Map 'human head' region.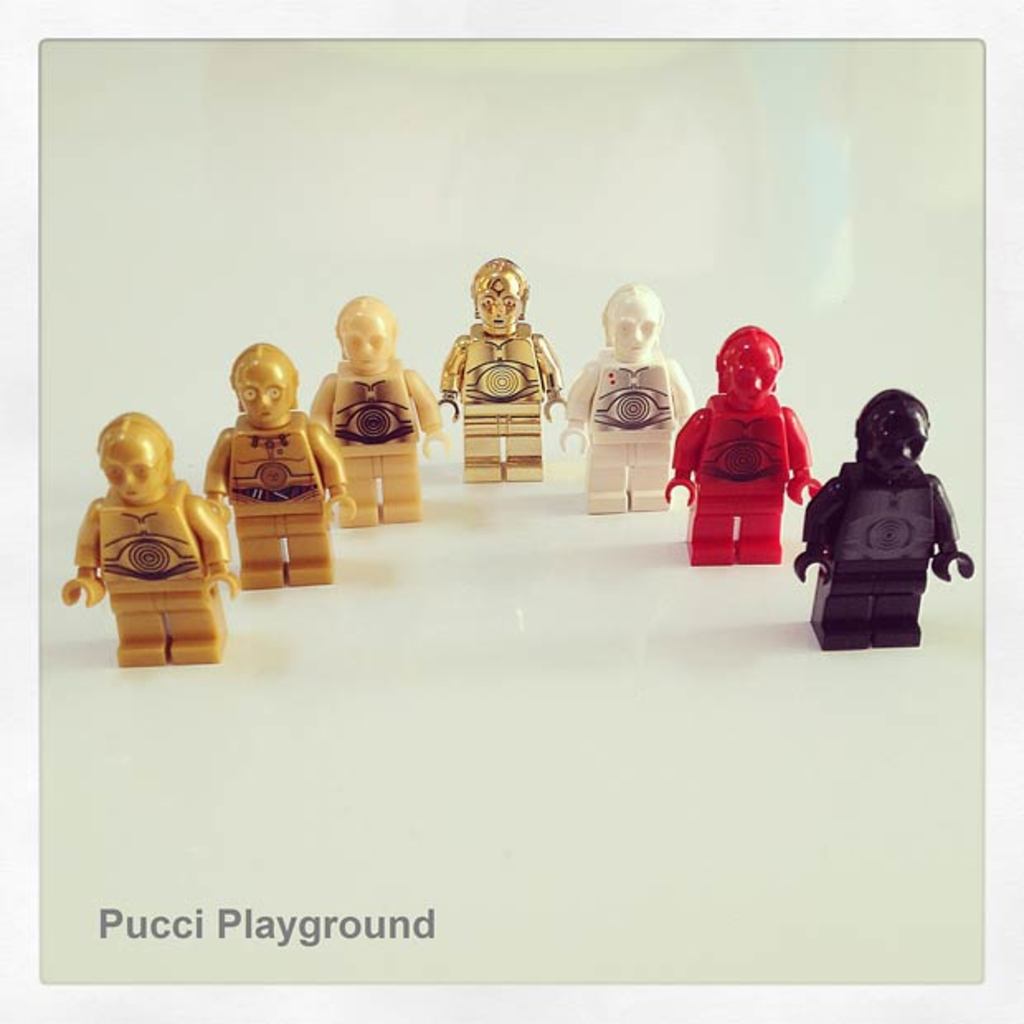
Mapped to 851,395,932,469.
